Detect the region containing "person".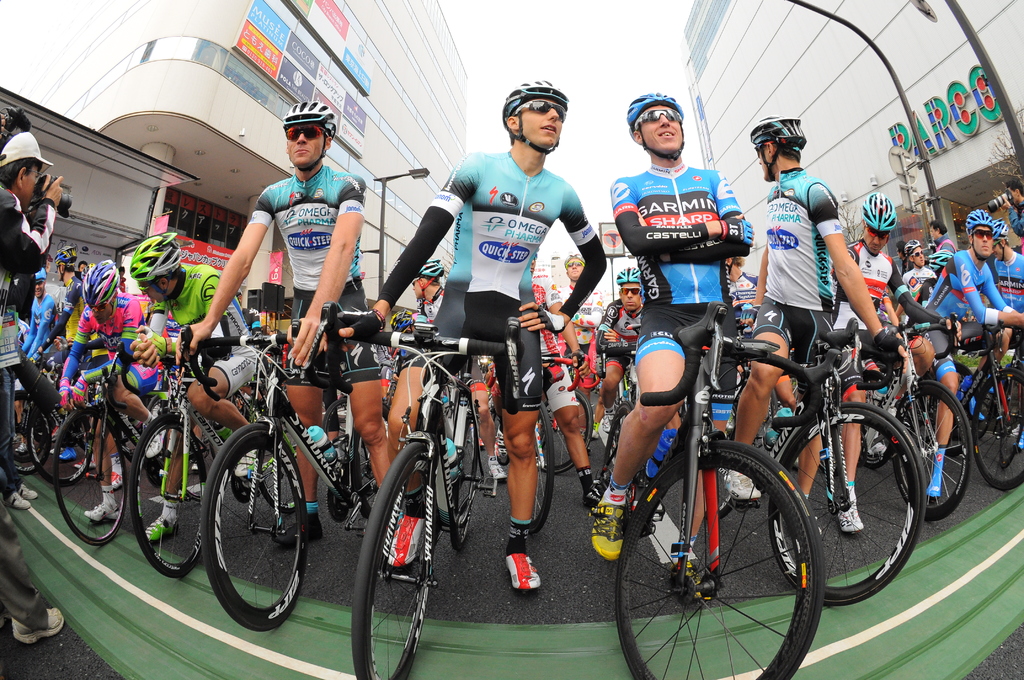
902:229:938:300.
